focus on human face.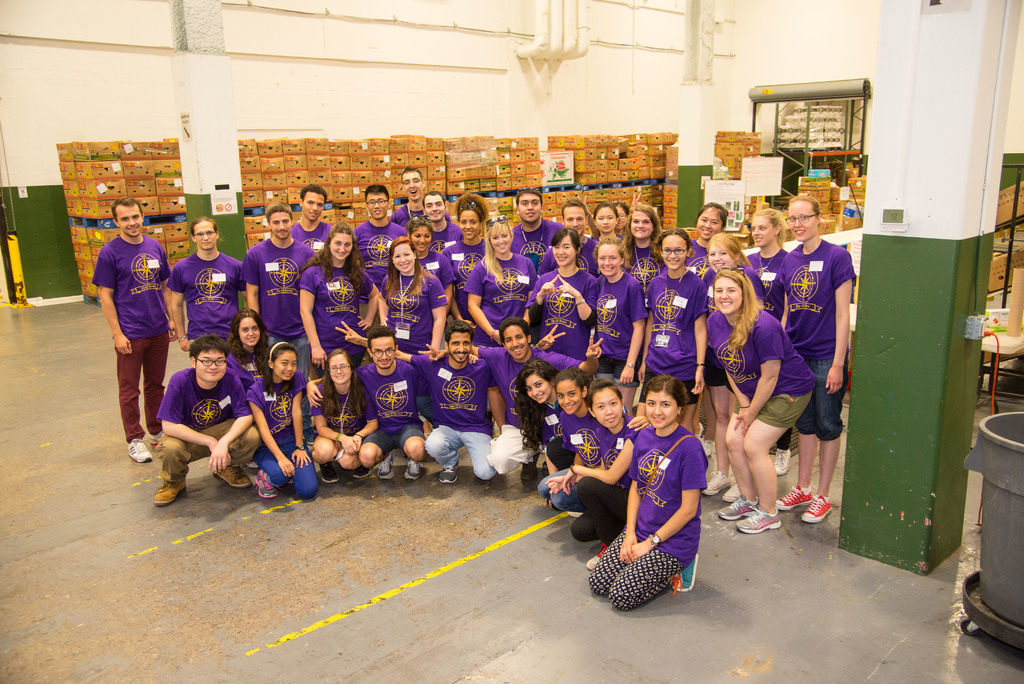
Focused at x1=614, y1=210, x2=624, y2=230.
